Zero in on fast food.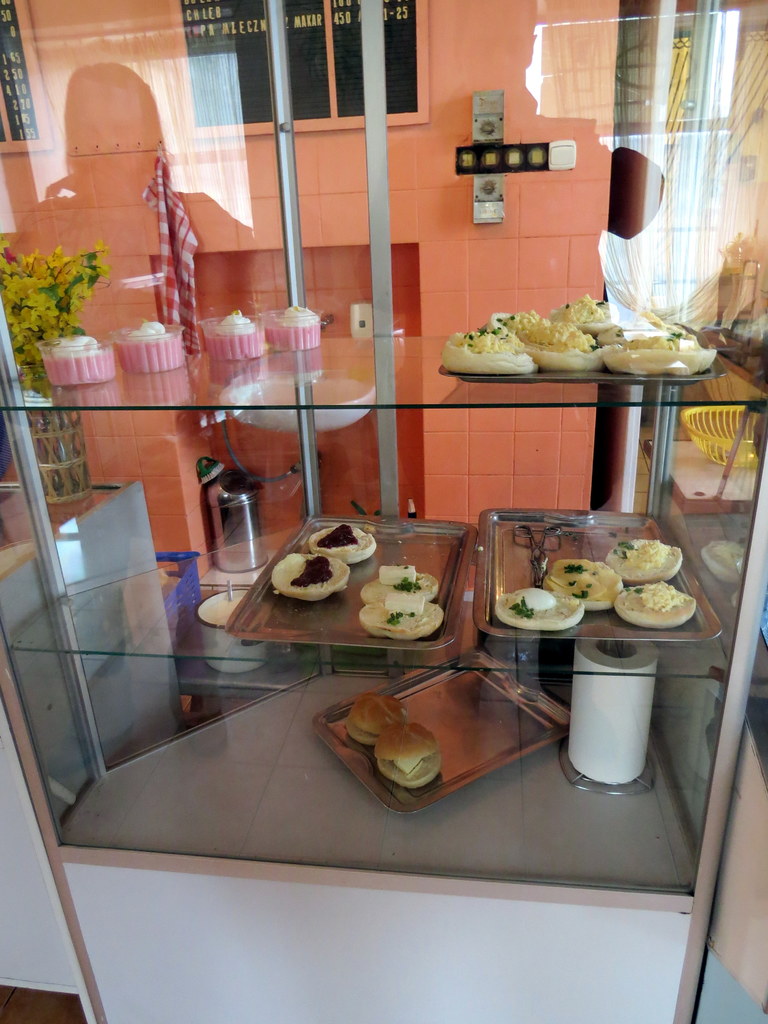
Zeroed in: 610/576/696/632.
